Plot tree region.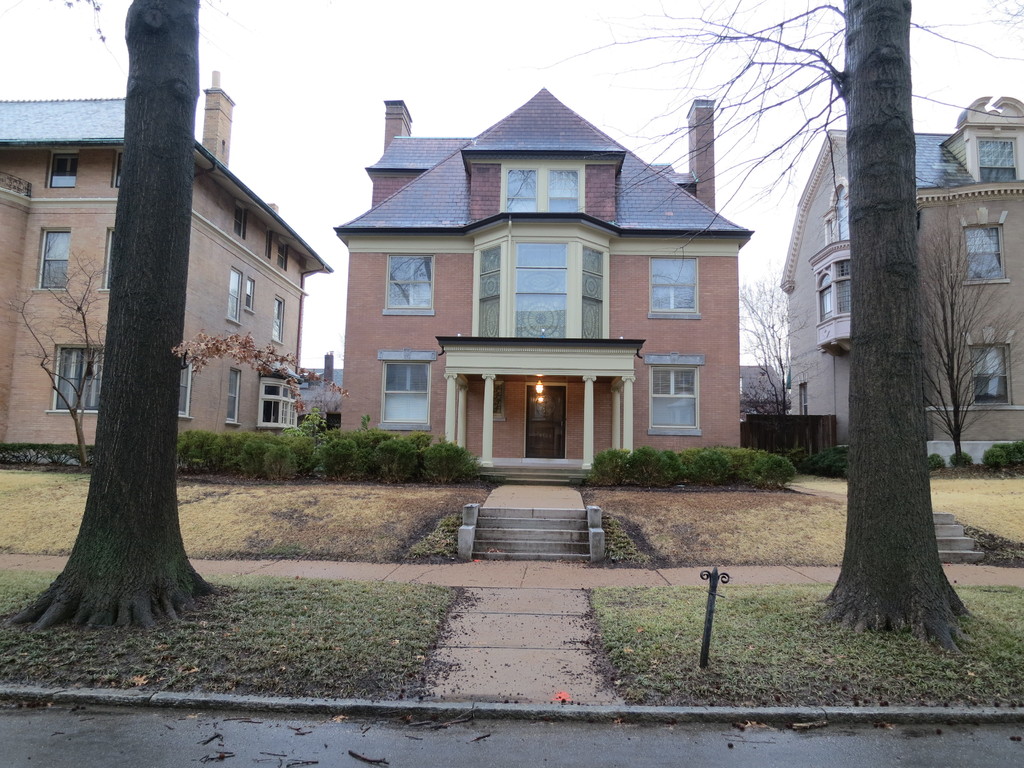
Plotted at crop(923, 213, 1023, 461).
